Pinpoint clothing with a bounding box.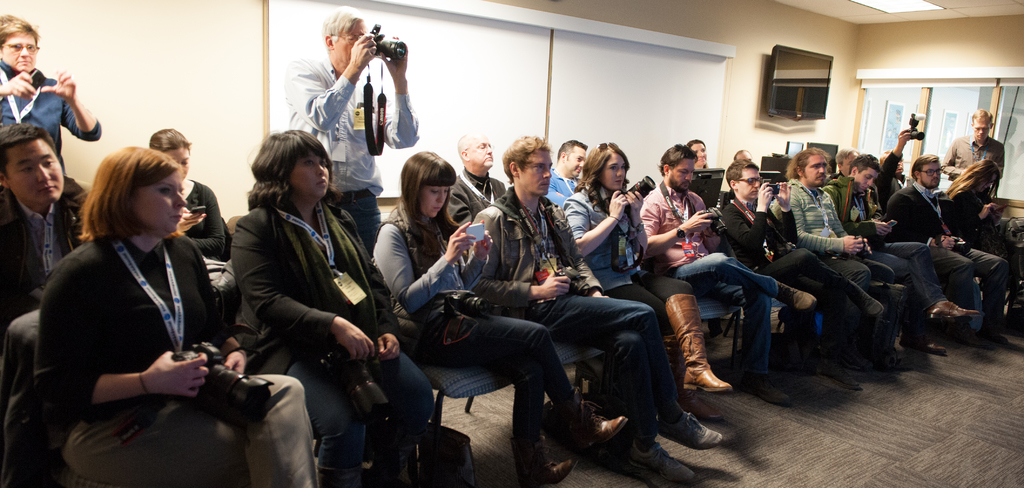
<bbox>448, 169, 506, 227</bbox>.
